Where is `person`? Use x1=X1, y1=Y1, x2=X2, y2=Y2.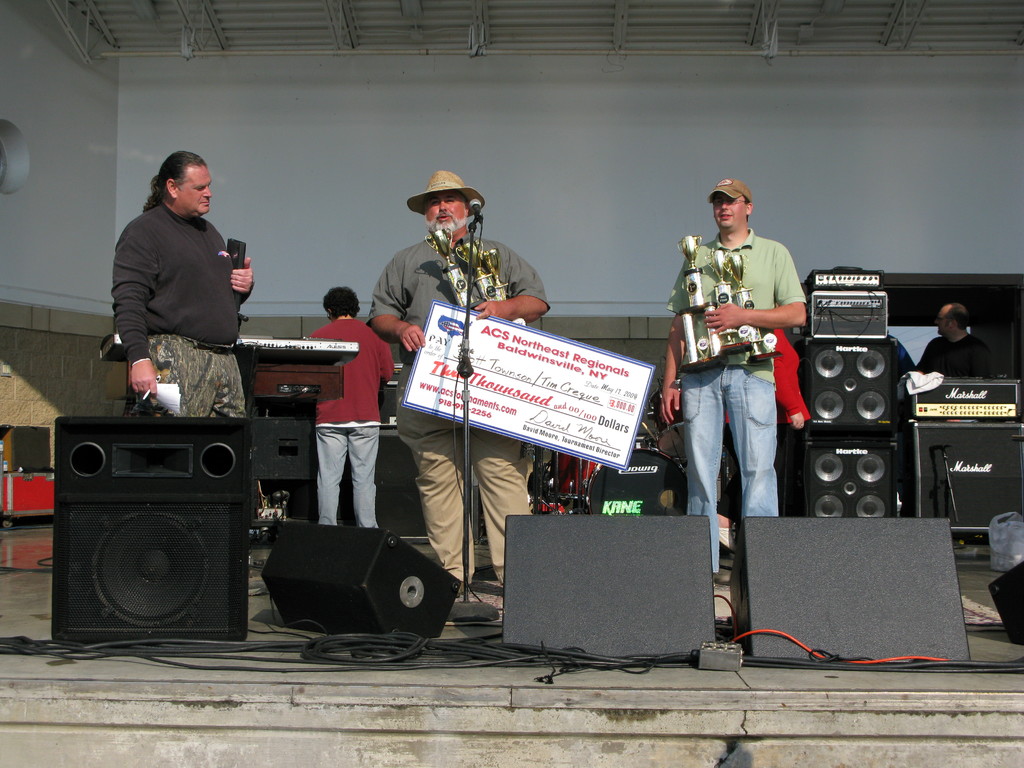
x1=367, y1=166, x2=548, y2=593.
